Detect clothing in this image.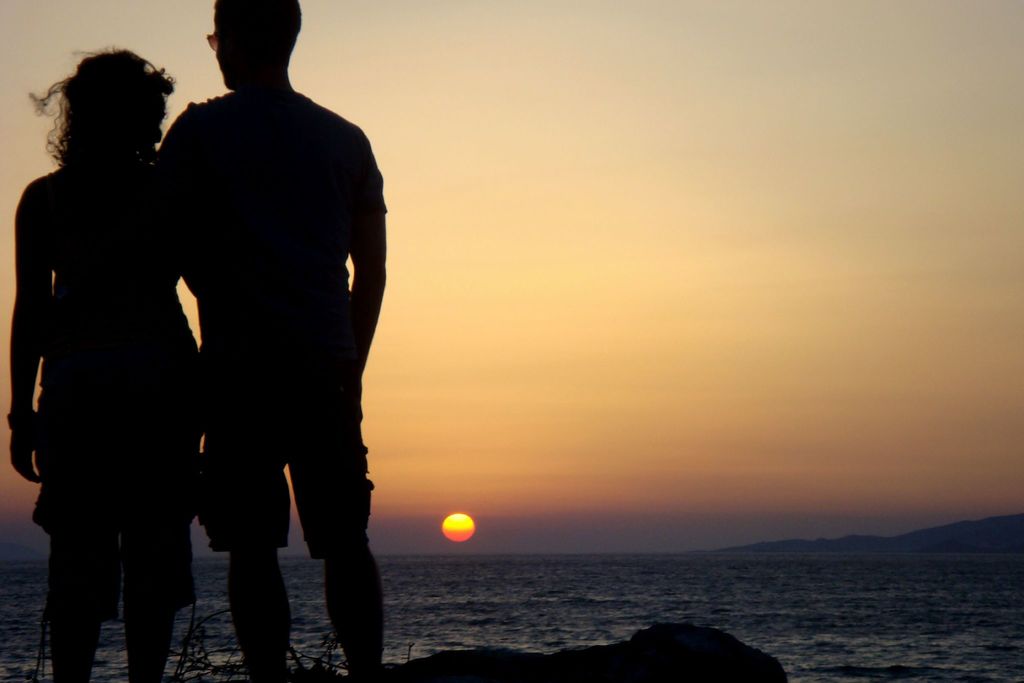
Detection: bbox=(158, 99, 403, 539).
